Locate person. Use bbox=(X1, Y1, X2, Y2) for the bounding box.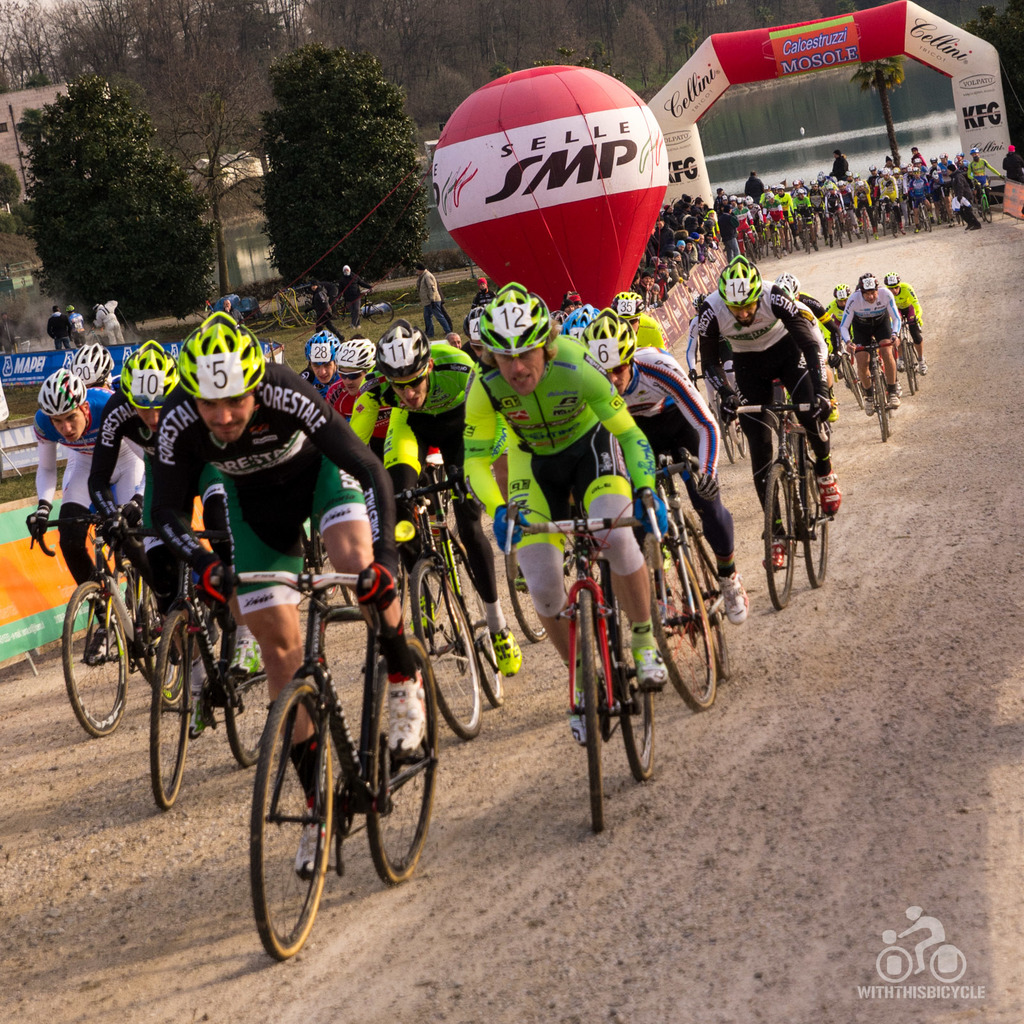
bbox=(820, 180, 841, 228).
